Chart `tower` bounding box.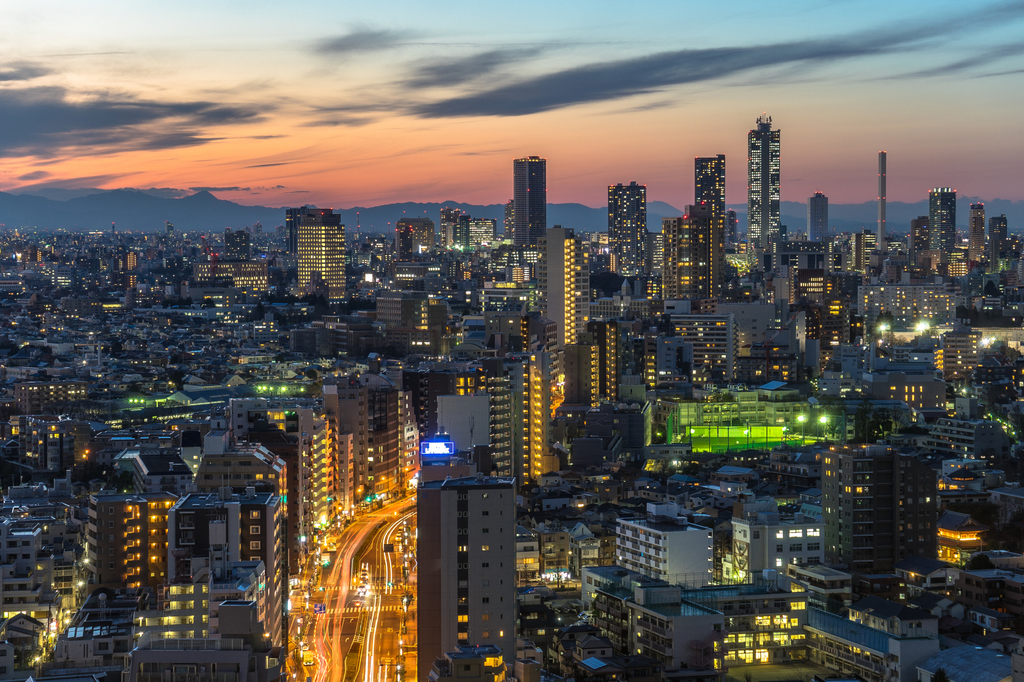
Charted: {"x1": 465, "y1": 363, "x2": 527, "y2": 480}.
